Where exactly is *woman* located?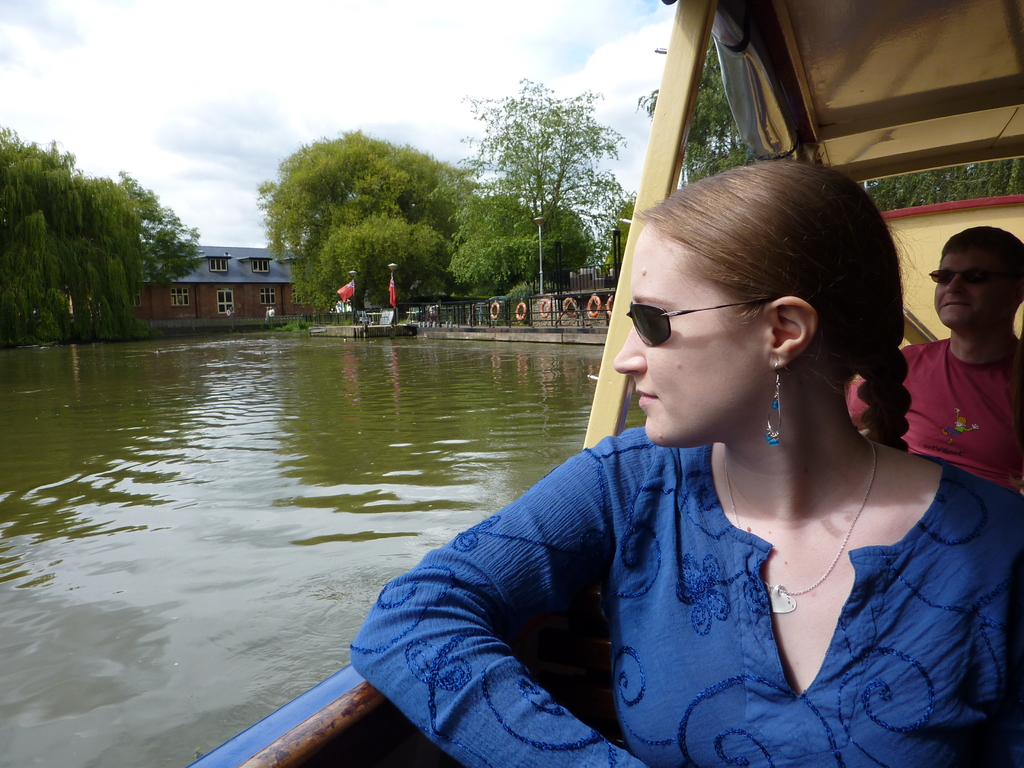
Its bounding box is (left=343, top=154, right=1023, bottom=767).
